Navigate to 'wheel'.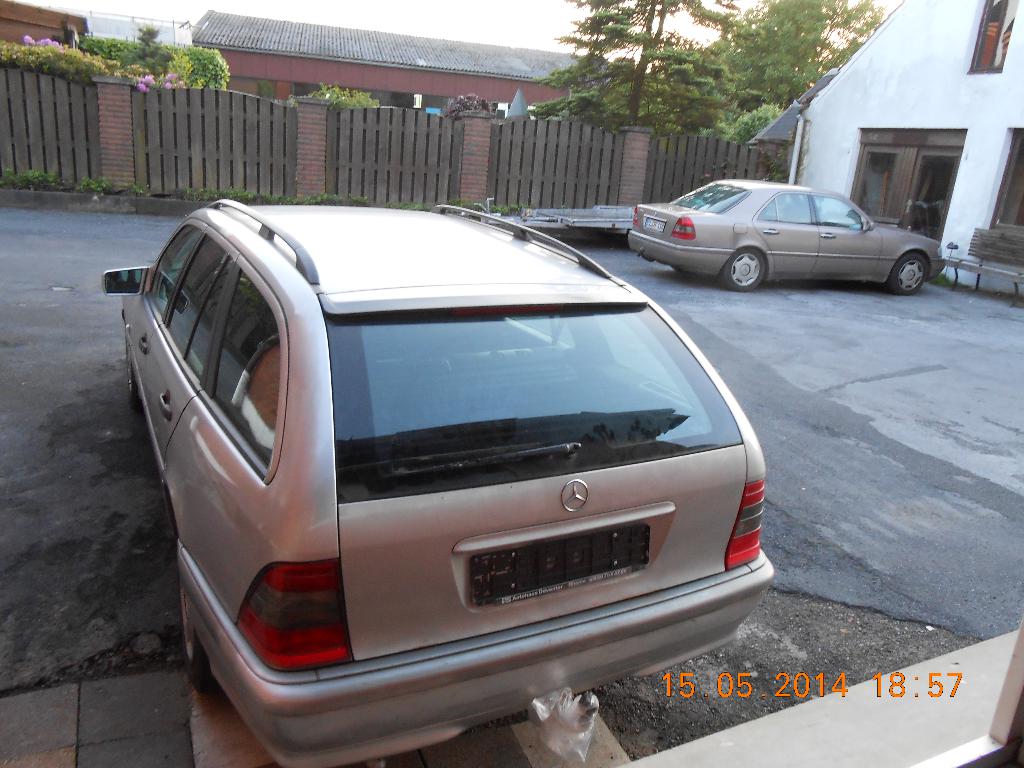
Navigation target: bbox=(124, 339, 139, 408).
